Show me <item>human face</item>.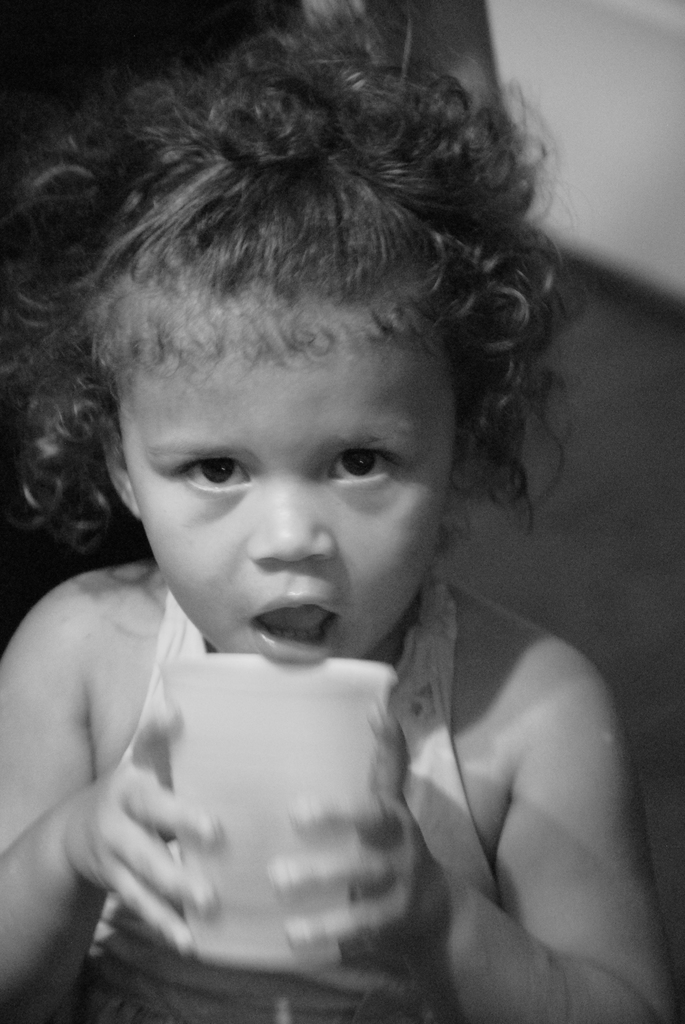
<item>human face</item> is here: {"left": 139, "top": 278, "right": 458, "bottom": 659}.
